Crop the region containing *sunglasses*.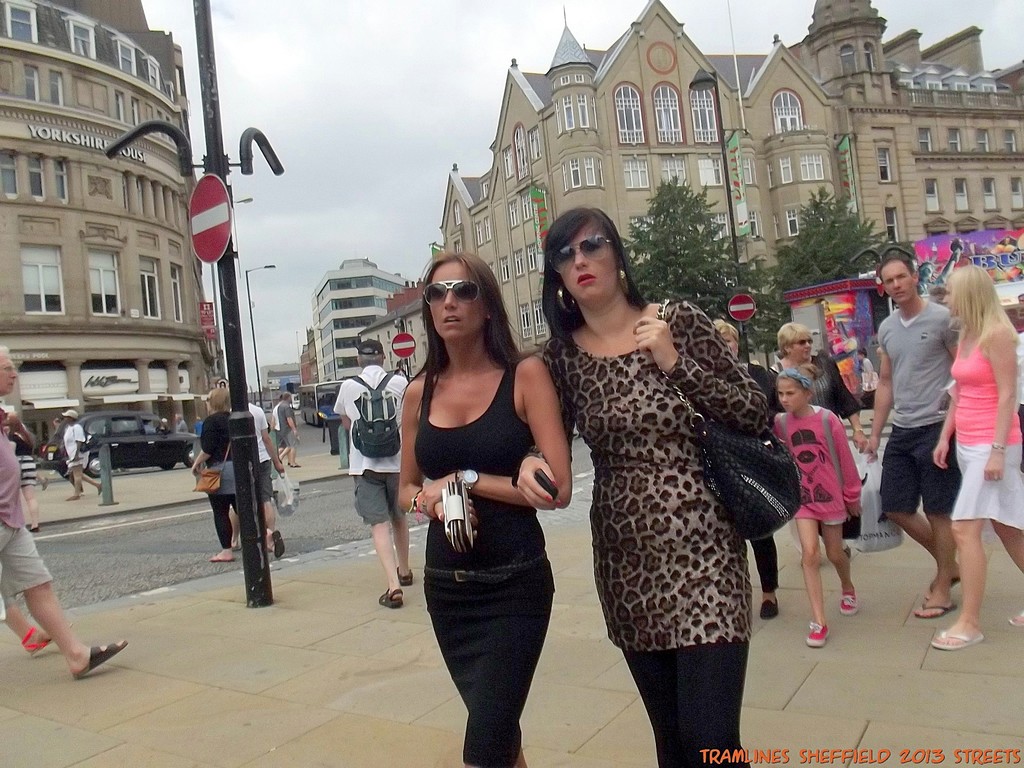
Crop region: l=791, t=338, r=819, b=348.
